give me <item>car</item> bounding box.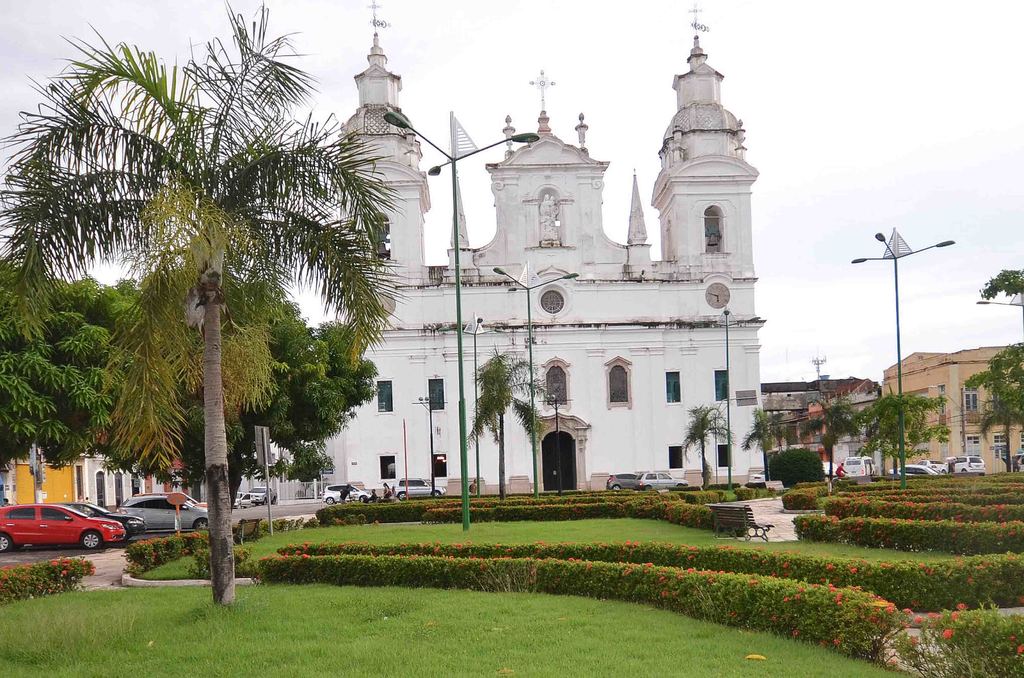
Rect(232, 494, 246, 503).
